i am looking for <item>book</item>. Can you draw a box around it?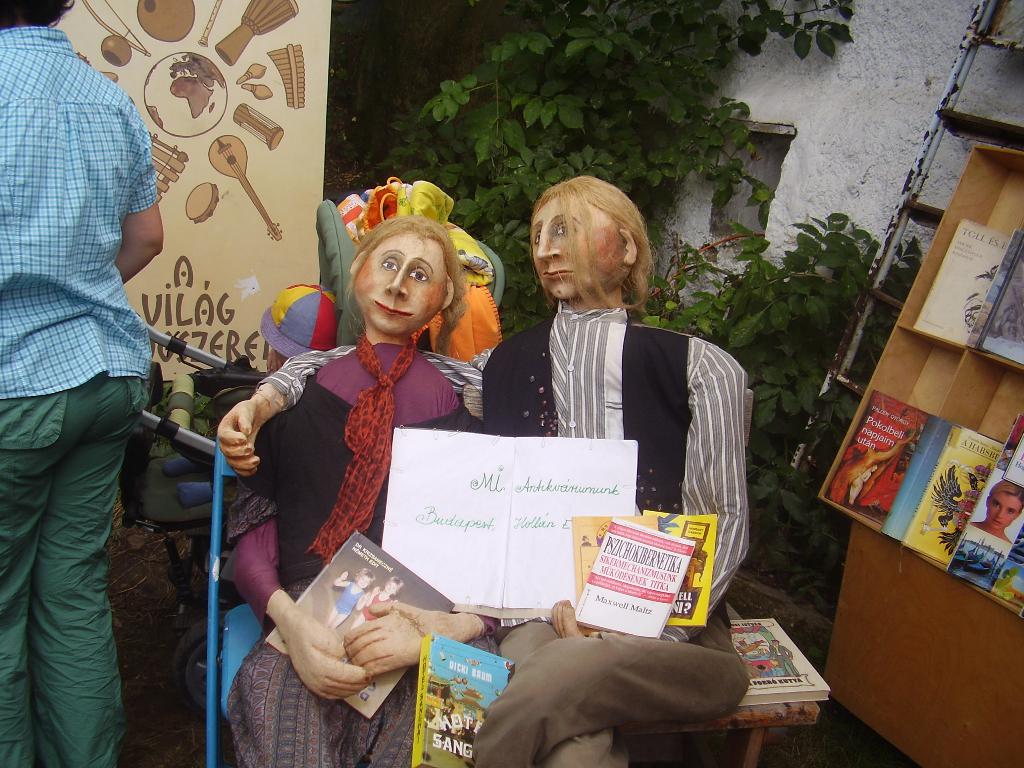
Sure, the bounding box is [726, 610, 831, 703].
